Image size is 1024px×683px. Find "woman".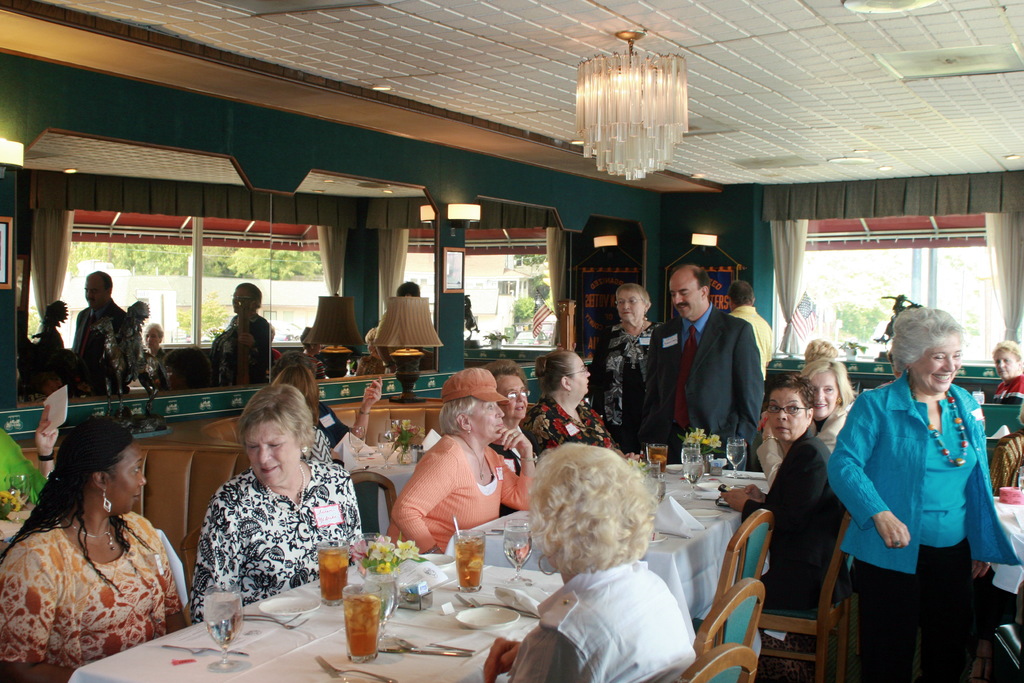
BBox(205, 281, 276, 390).
